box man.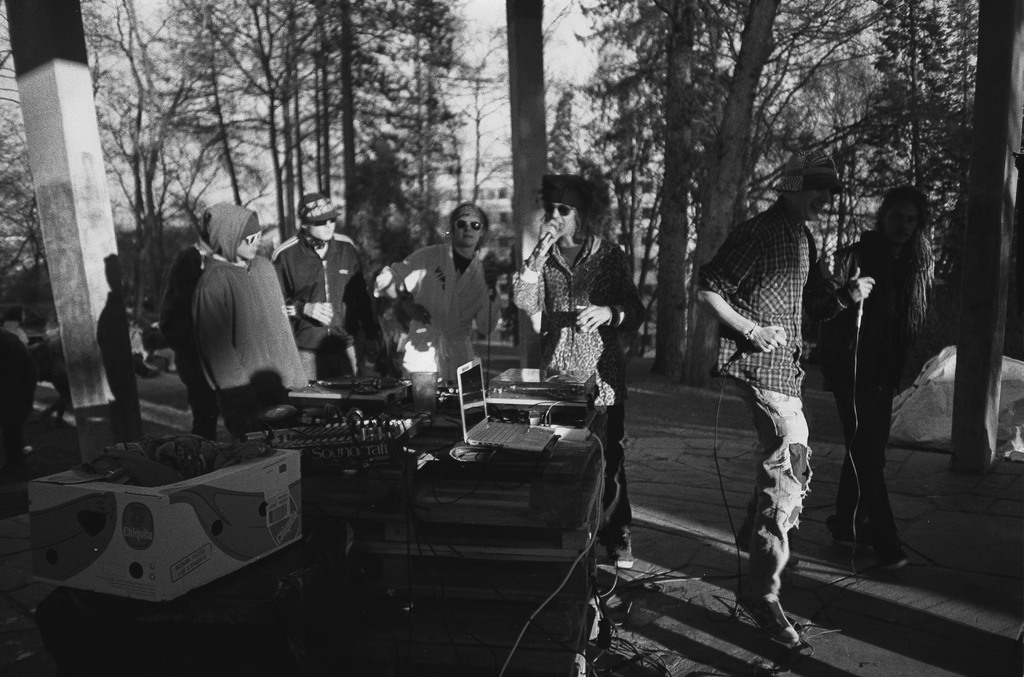
(378, 203, 504, 390).
